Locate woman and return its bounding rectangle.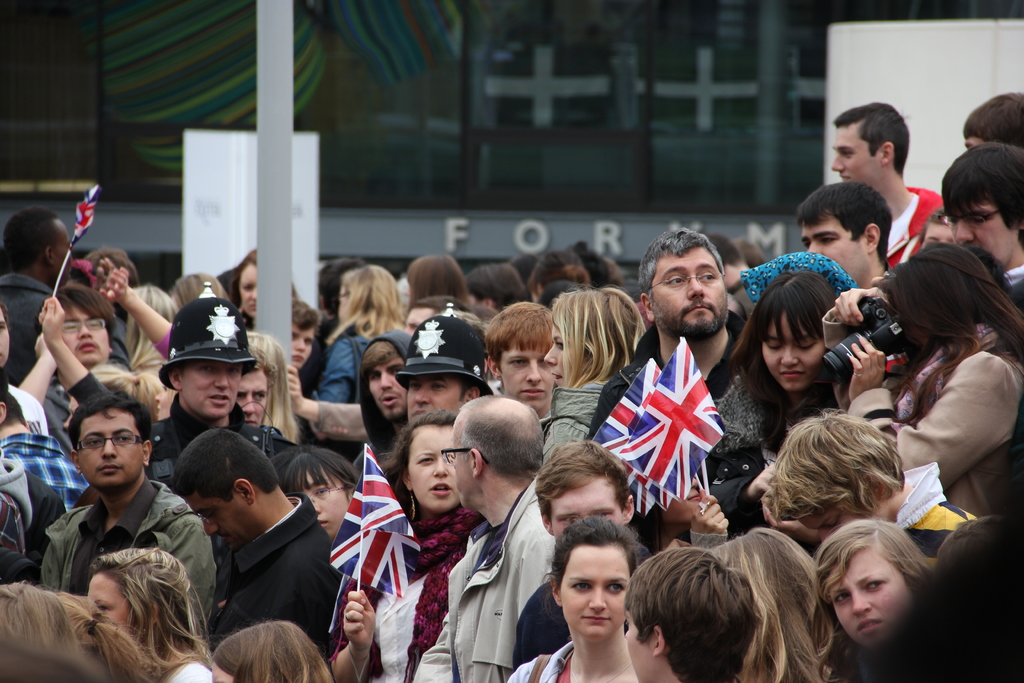
<bbox>168, 269, 227, 320</bbox>.
